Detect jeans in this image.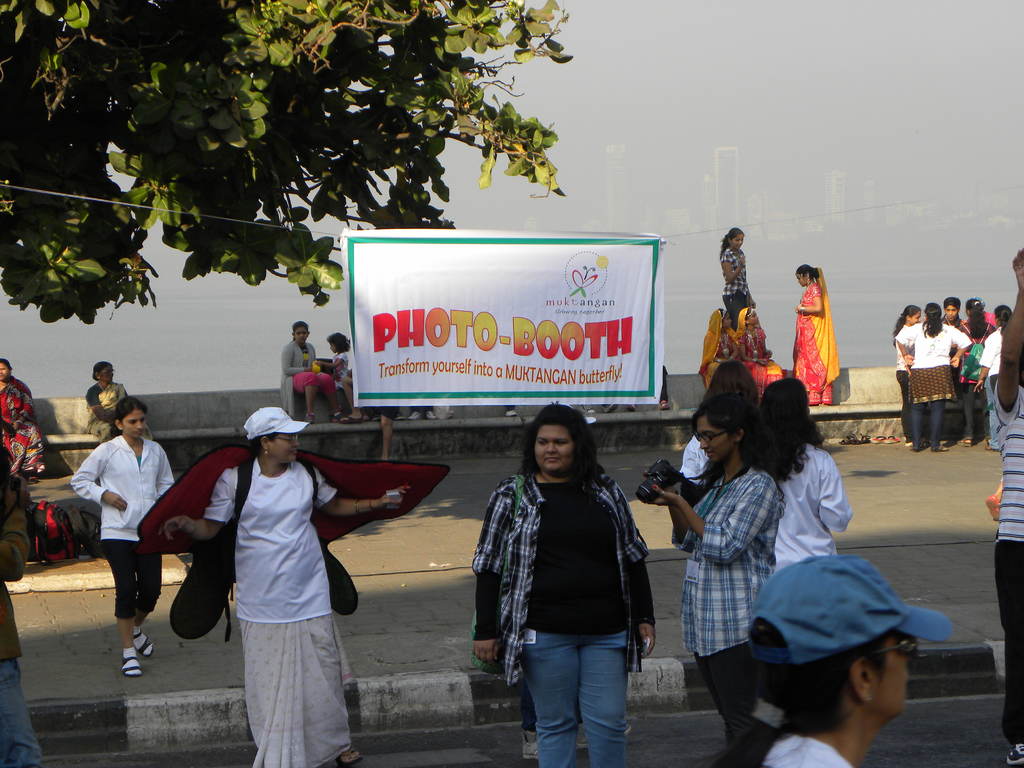
Detection: left=713, top=287, right=754, bottom=330.
